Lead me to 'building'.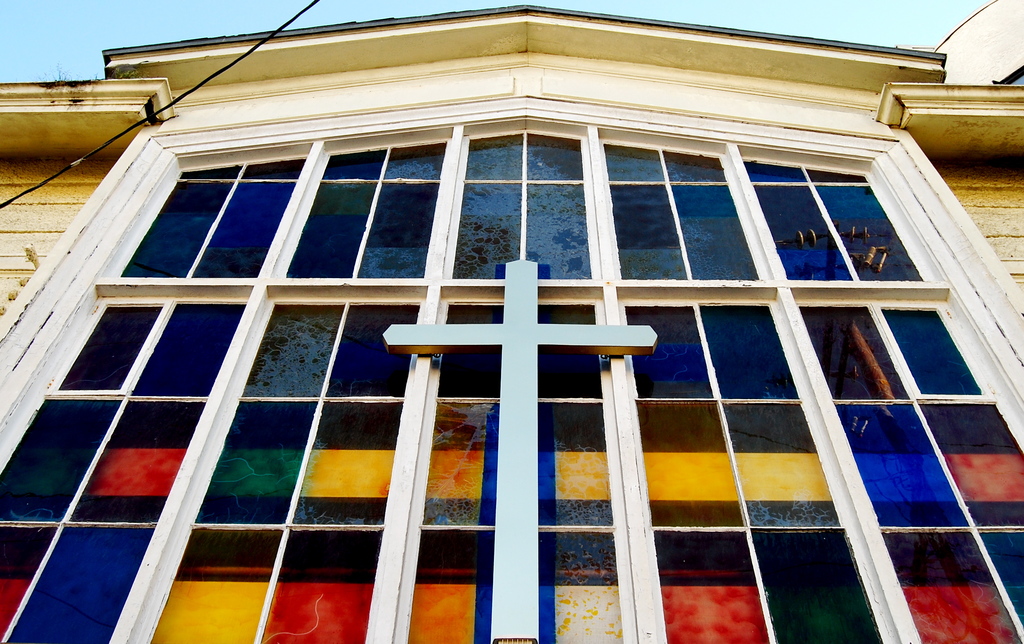
Lead to {"x1": 0, "y1": 0, "x2": 1023, "y2": 643}.
